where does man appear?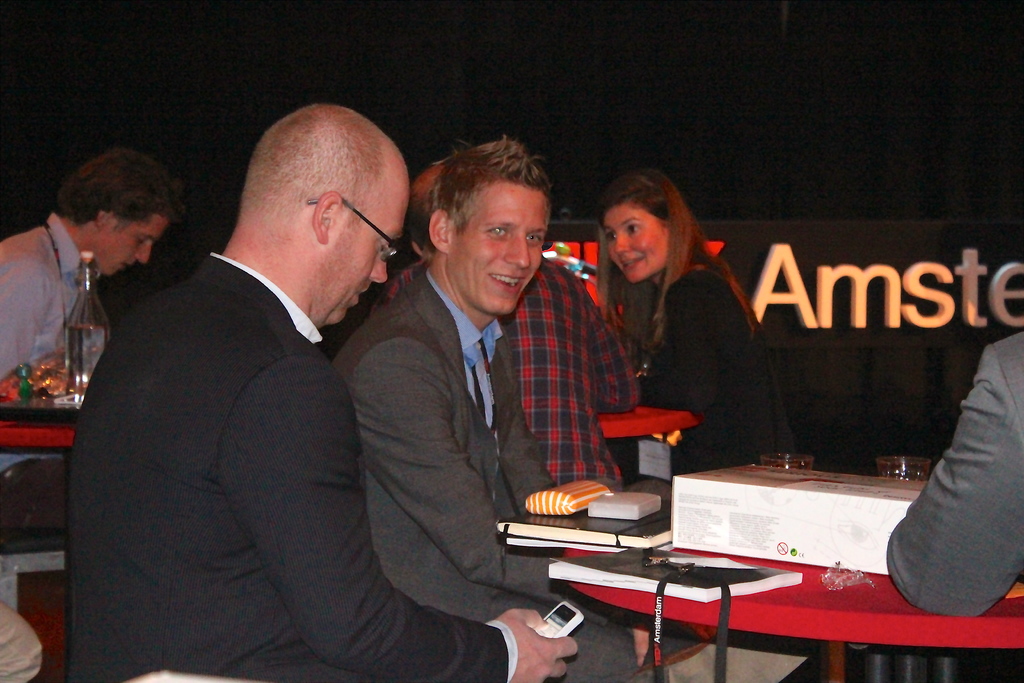
Appears at (56, 96, 573, 682).
